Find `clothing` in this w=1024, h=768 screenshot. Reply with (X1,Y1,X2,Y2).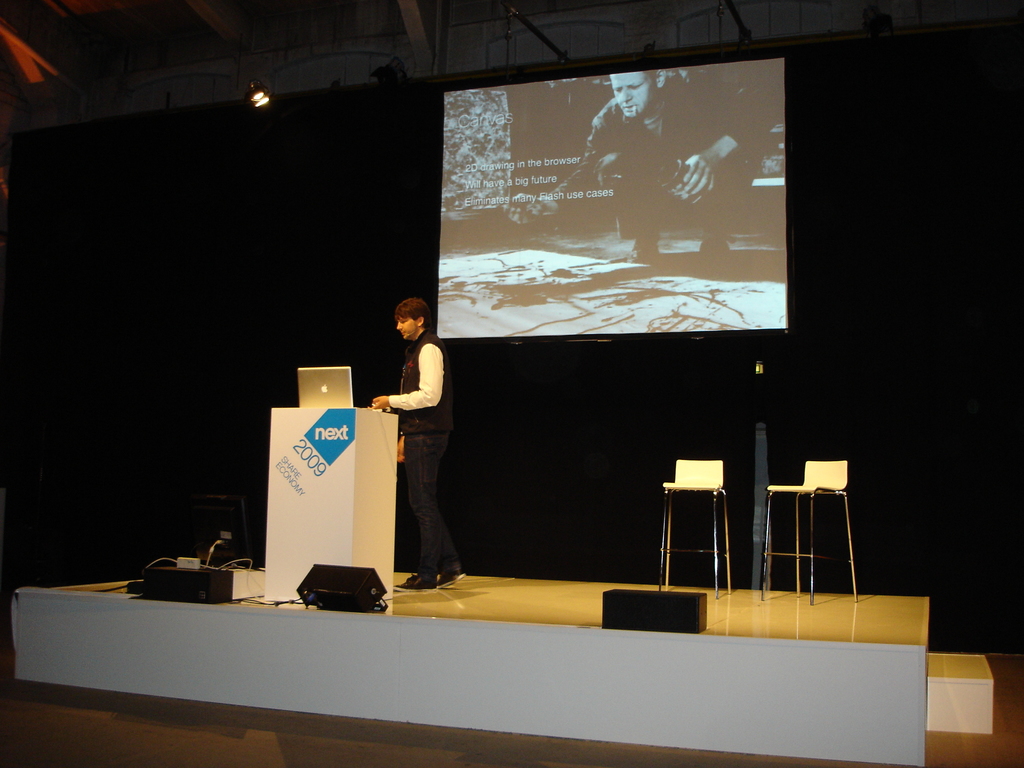
(552,79,766,241).
